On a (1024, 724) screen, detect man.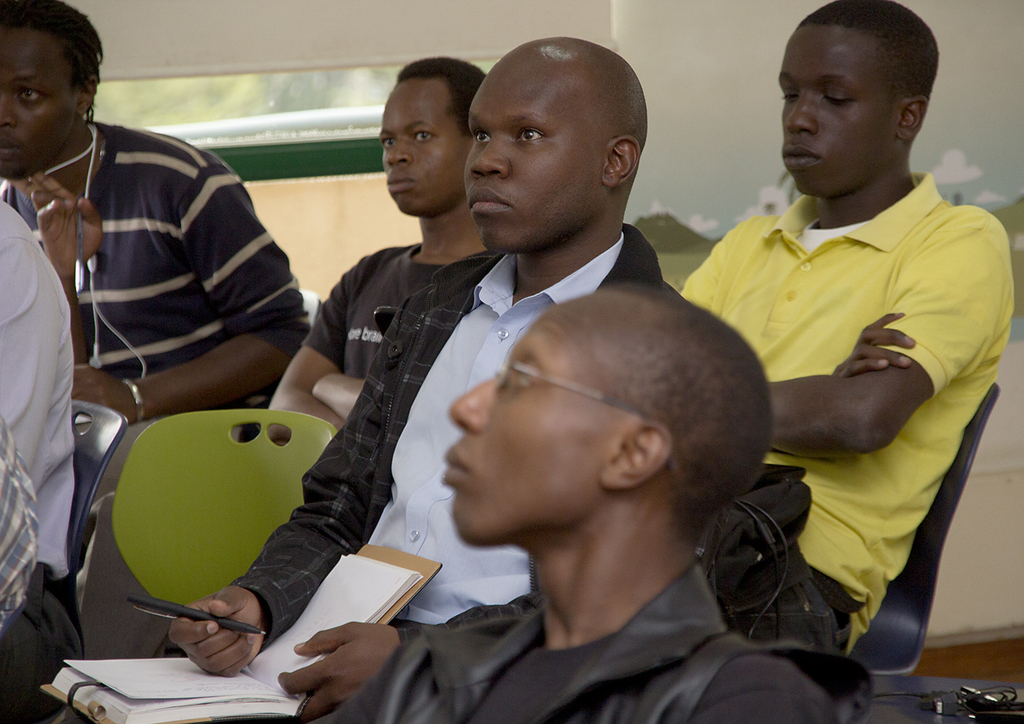
bbox=[0, 189, 75, 717].
